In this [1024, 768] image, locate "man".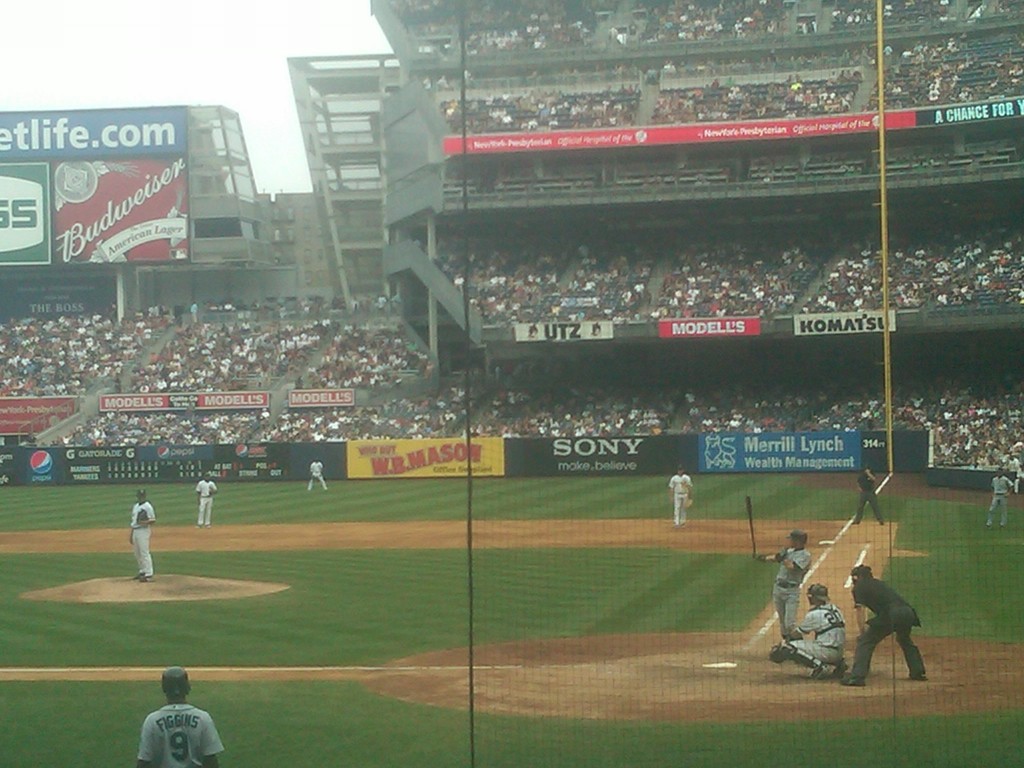
Bounding box: (195,468,218,526).
